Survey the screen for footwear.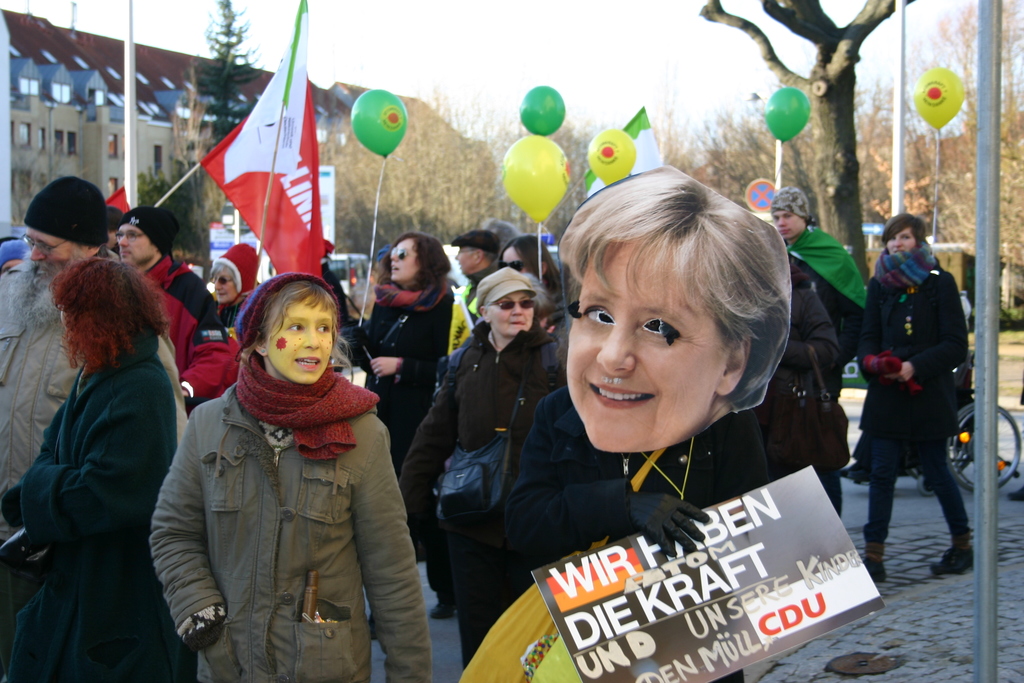
Survey found: left=855, top=525, right=889, bottom=588.
